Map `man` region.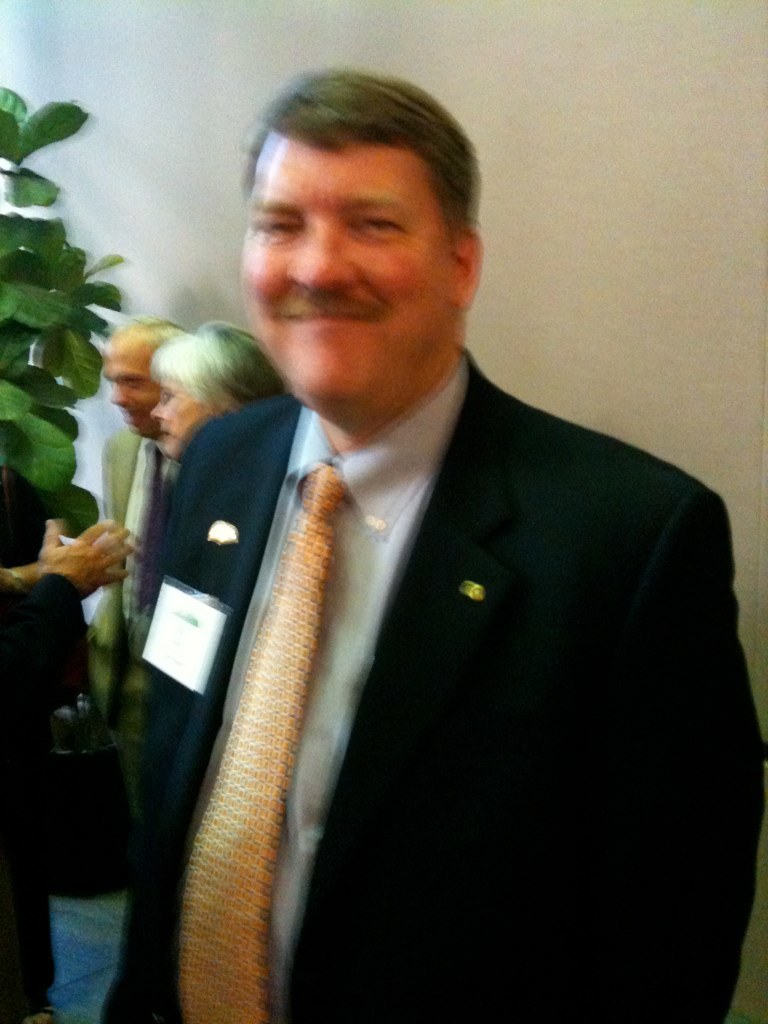
Mapped to l=54, t=96, r=761, b=964.
